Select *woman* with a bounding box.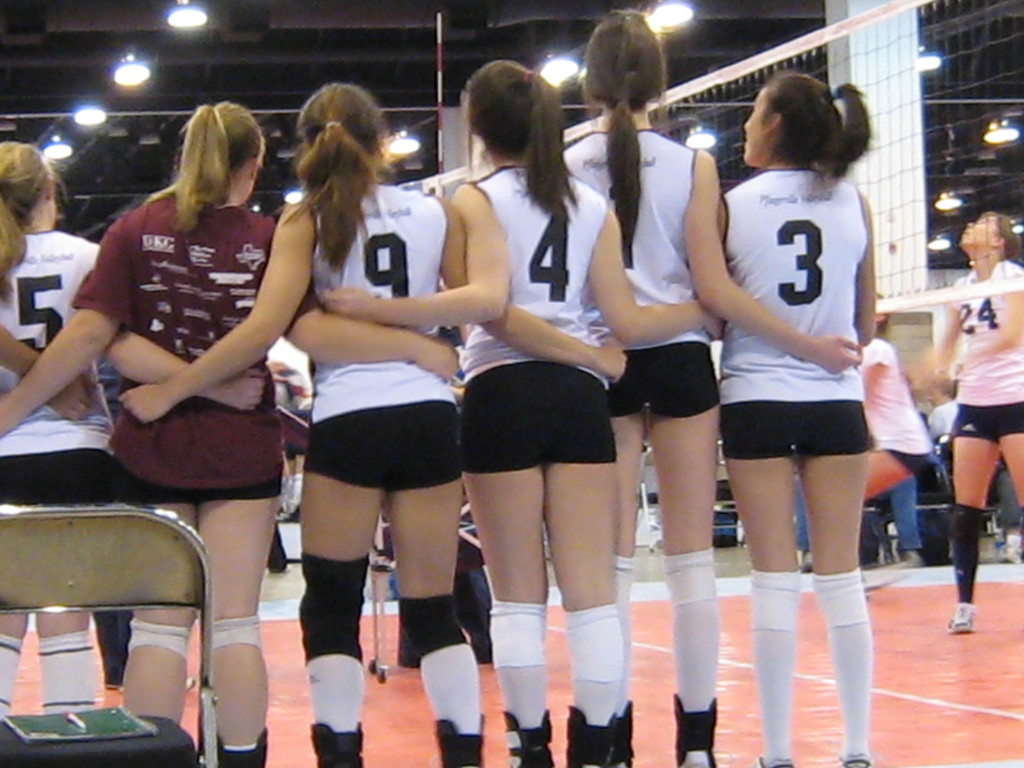
(left=566, top=5, right=856, bottom=767).
